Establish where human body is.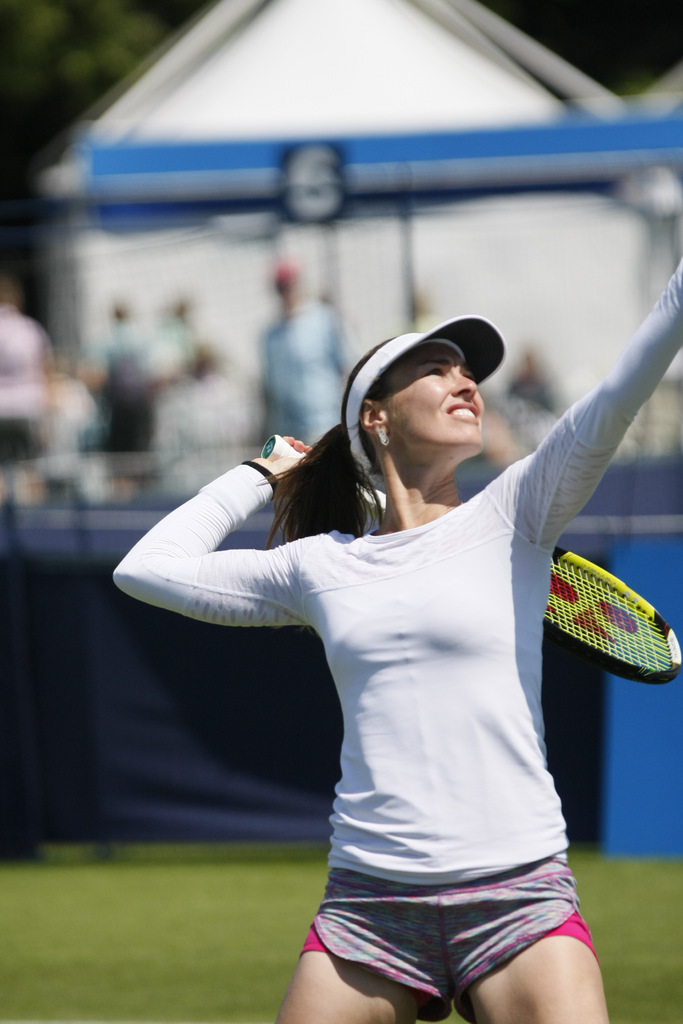
Established at x1=0 y1=267 x2=65 y2=445.
